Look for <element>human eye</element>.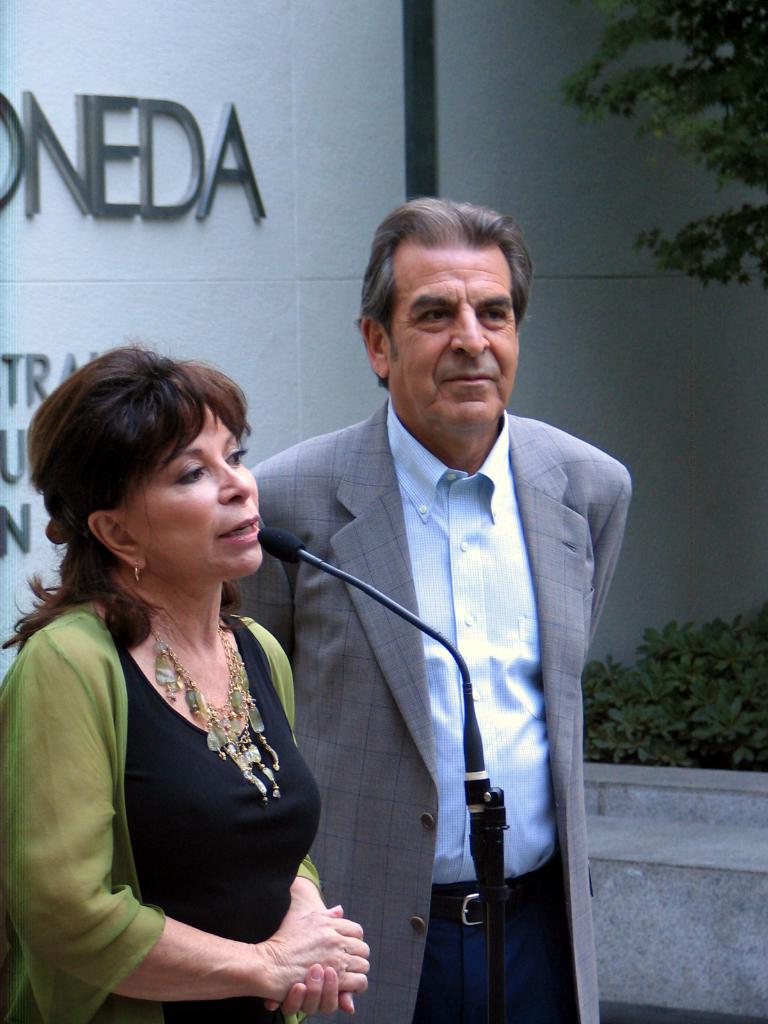
Found: 222,440,245,468.
